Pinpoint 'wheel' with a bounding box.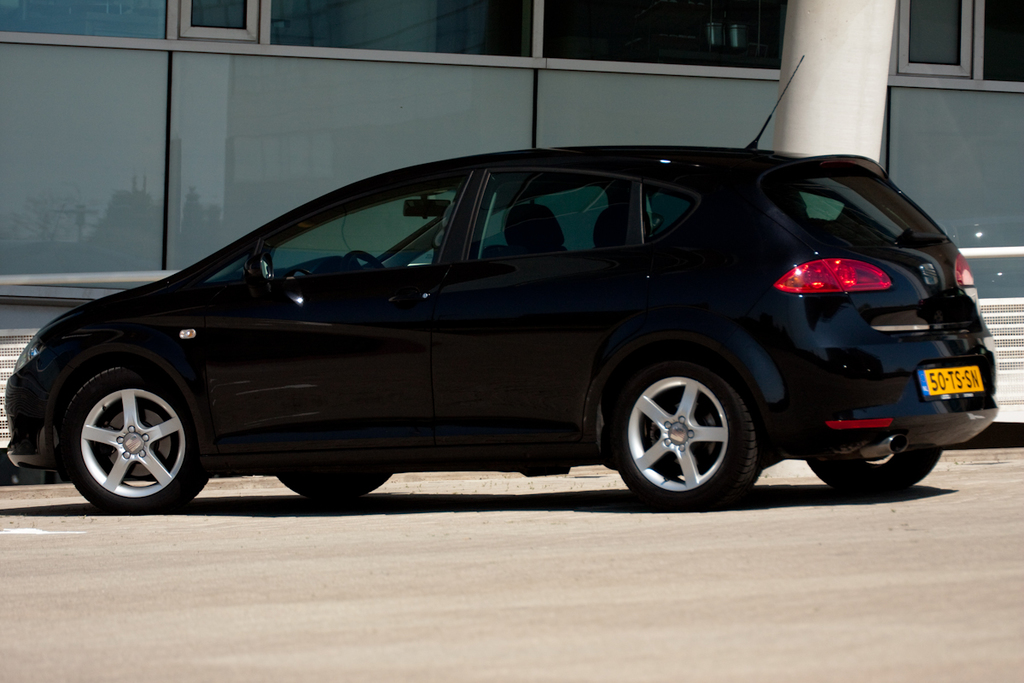
l=806, t=448, r=940, b=487.
